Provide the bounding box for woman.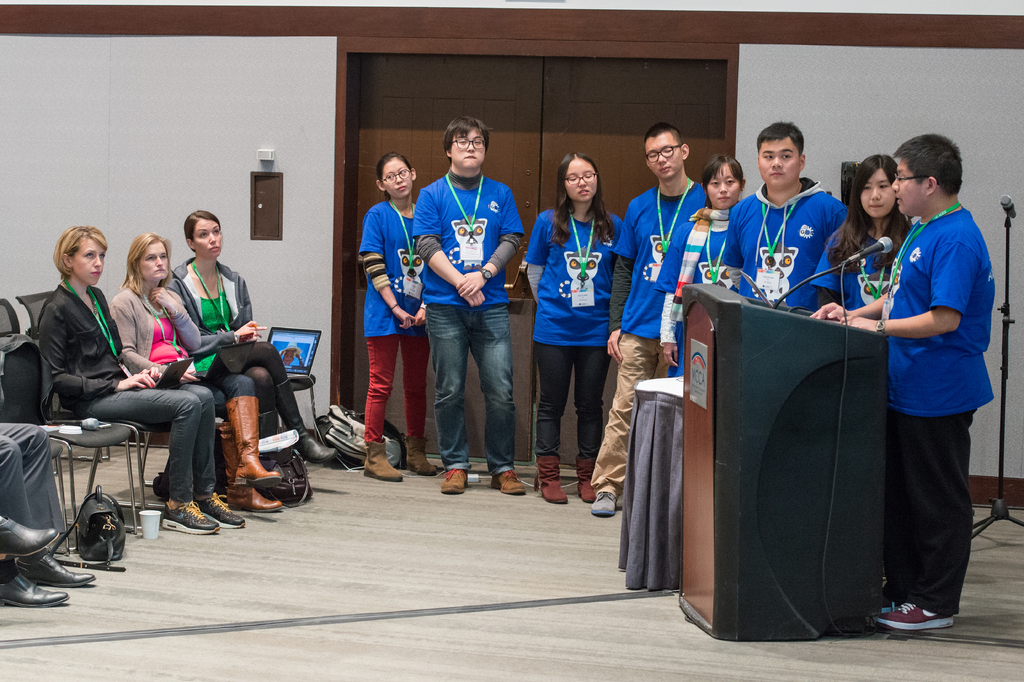
crop(109, 234, 279, 520).
